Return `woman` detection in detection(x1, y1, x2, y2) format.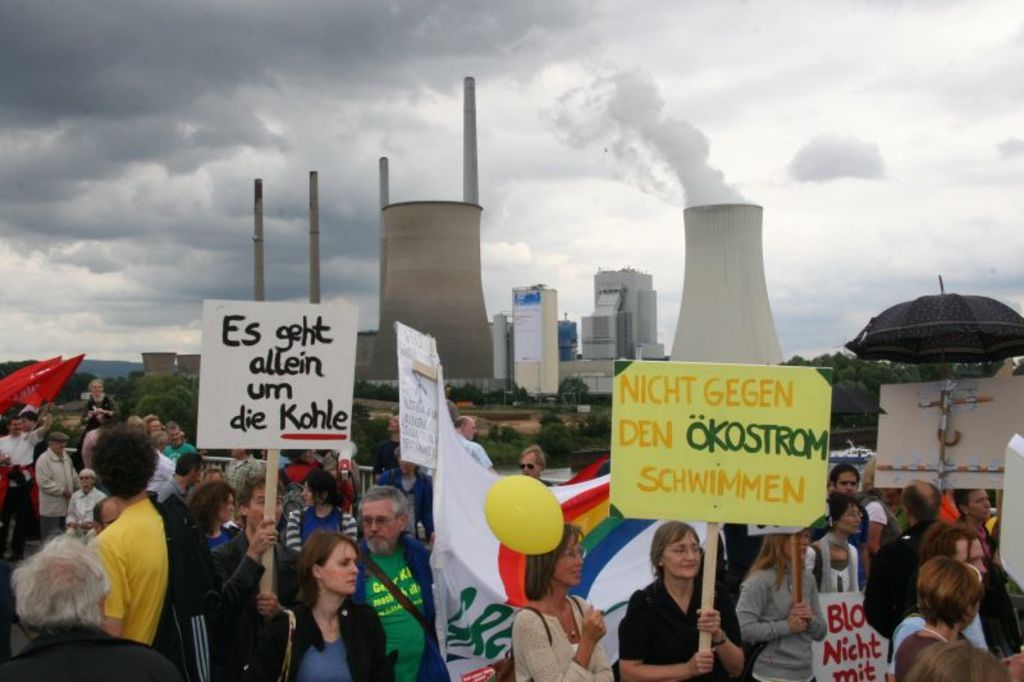
detection(828, 485, 859, 586).
